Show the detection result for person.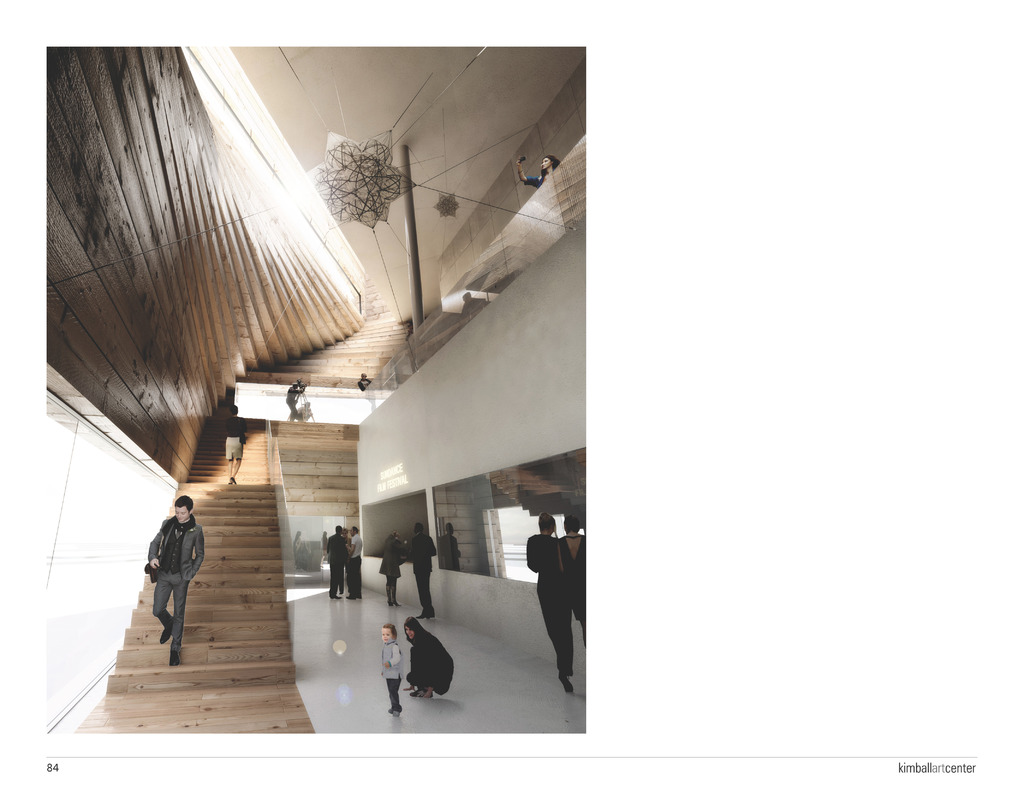
[left=529, top=513, right=579, bottom=698].
